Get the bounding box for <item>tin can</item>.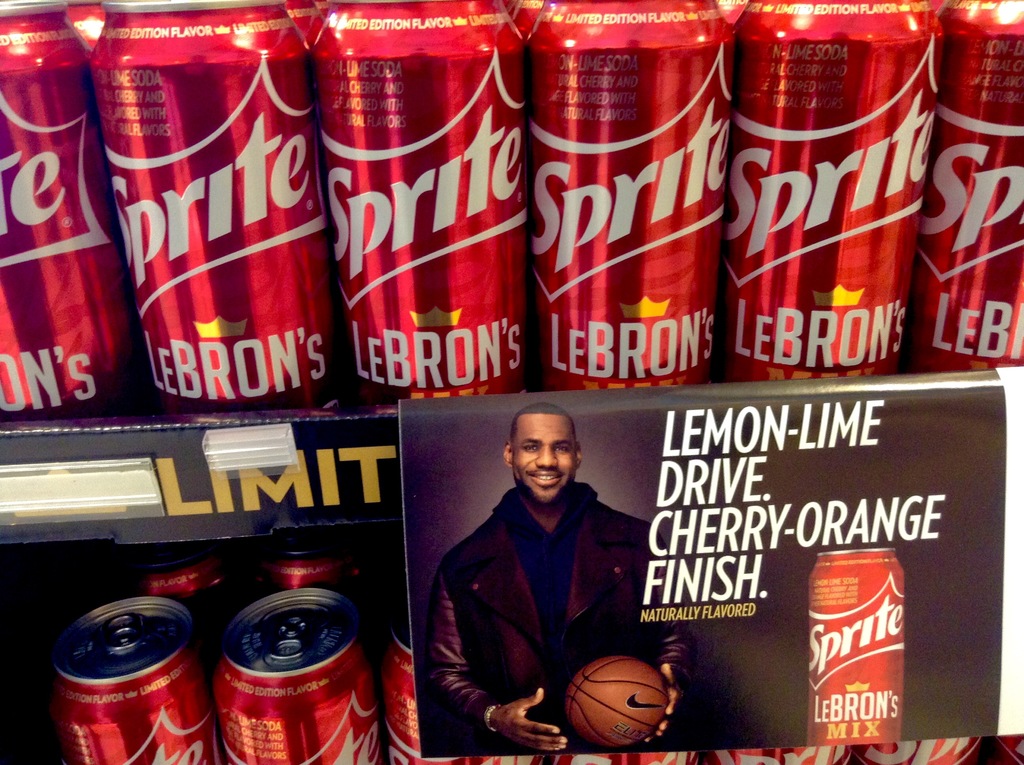
[x1=806, y1=548, x2=906, y2=741].
